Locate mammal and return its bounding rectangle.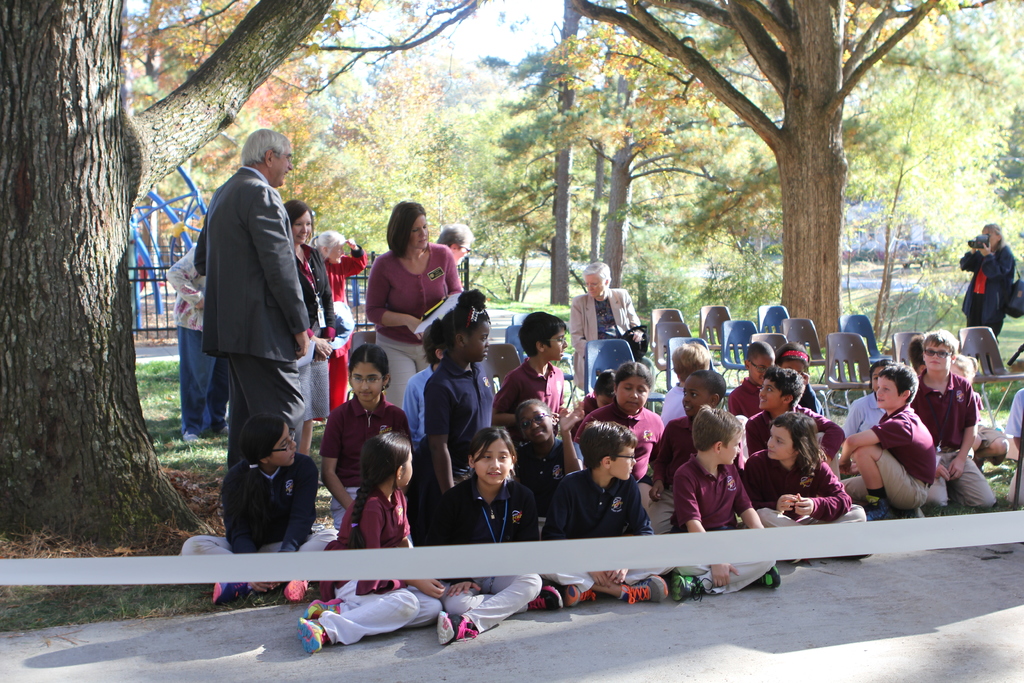
x1=774 y1=340 x2=828 y2=416.
